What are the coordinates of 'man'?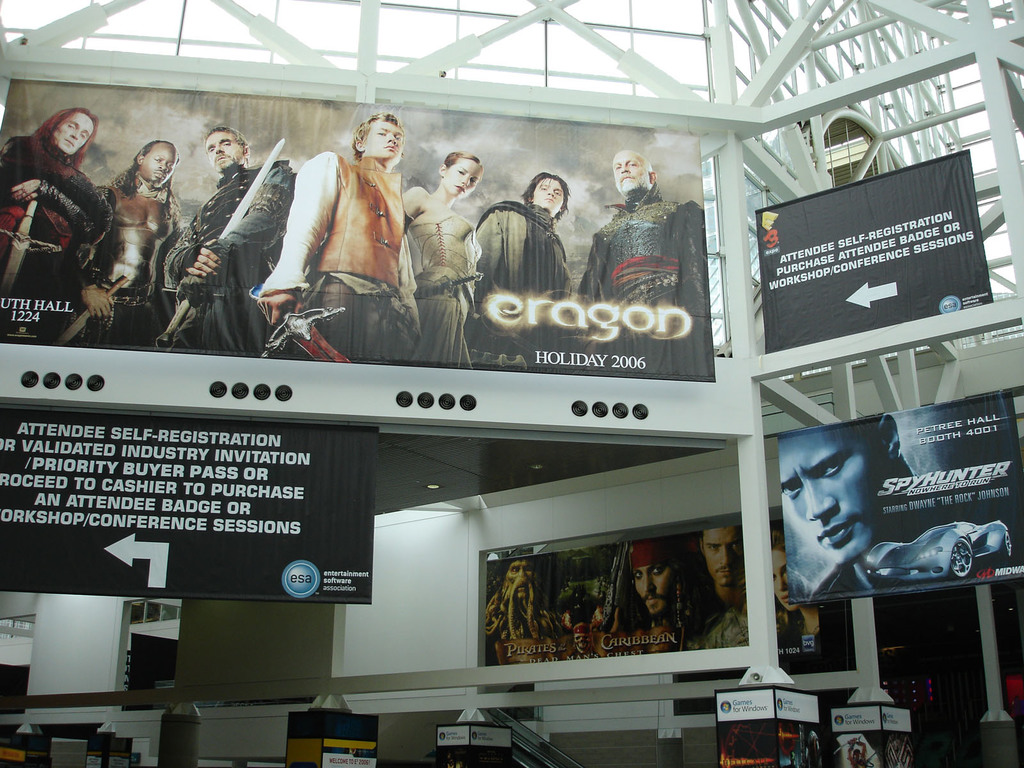
crop(477, 172, 573, 372).
